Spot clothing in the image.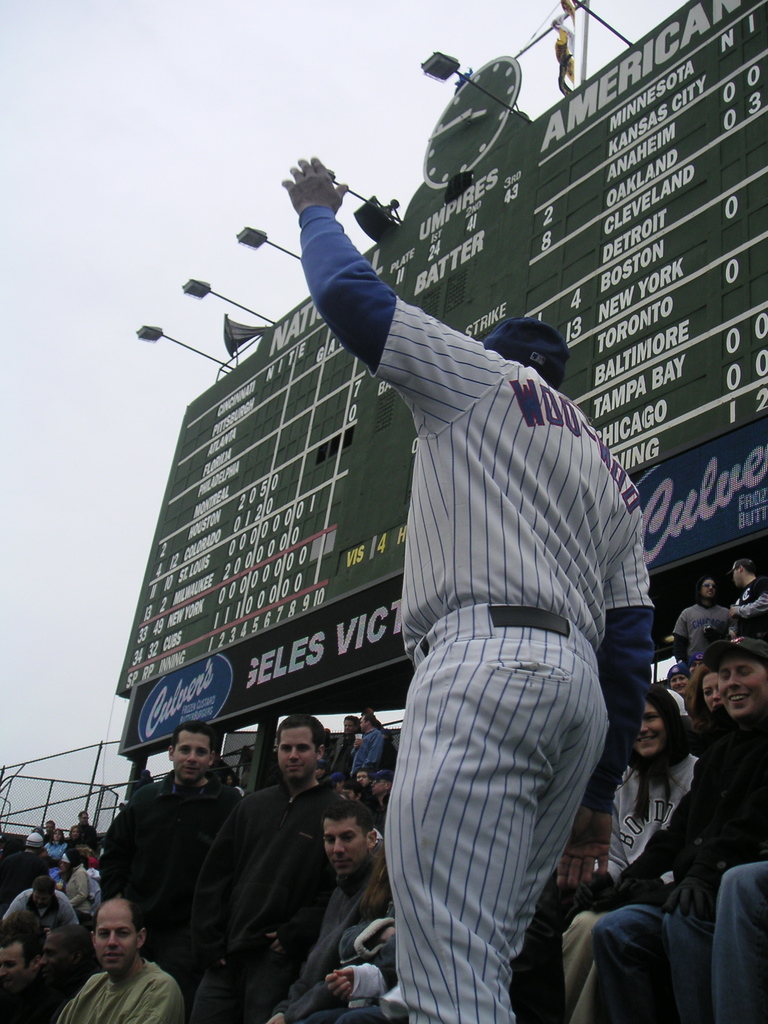
clothing found at region(49, 828, 68, 842).
